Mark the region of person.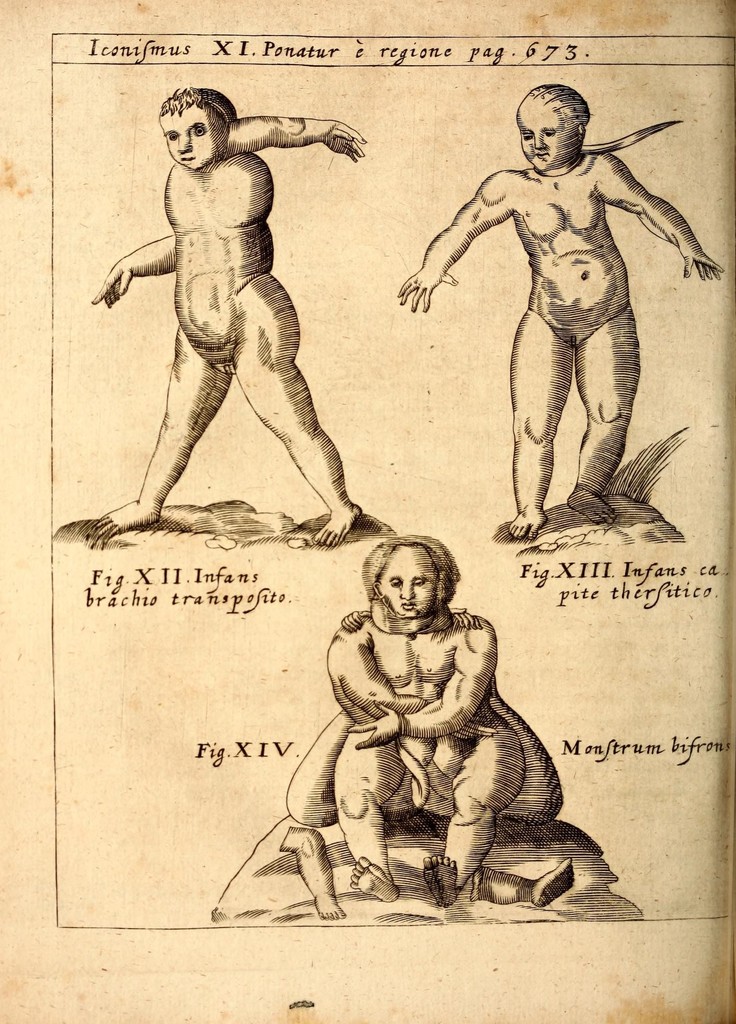
Region: region(397, 81, 725, 540).
